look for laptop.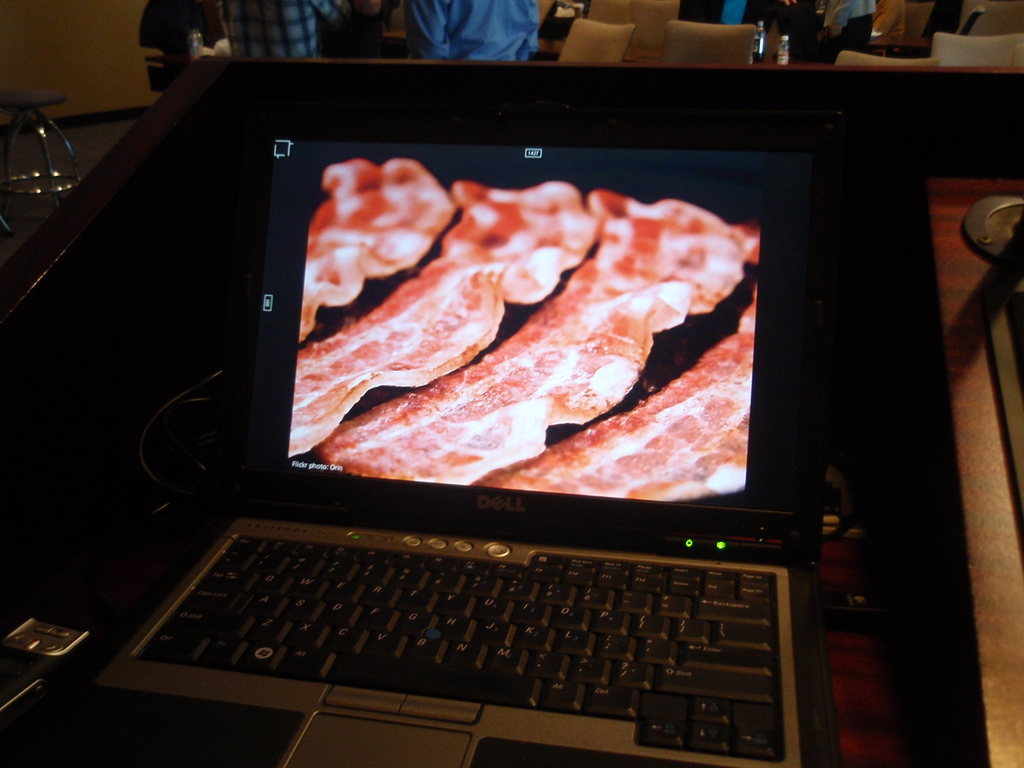
Found: 0, 130, 792, 767.
